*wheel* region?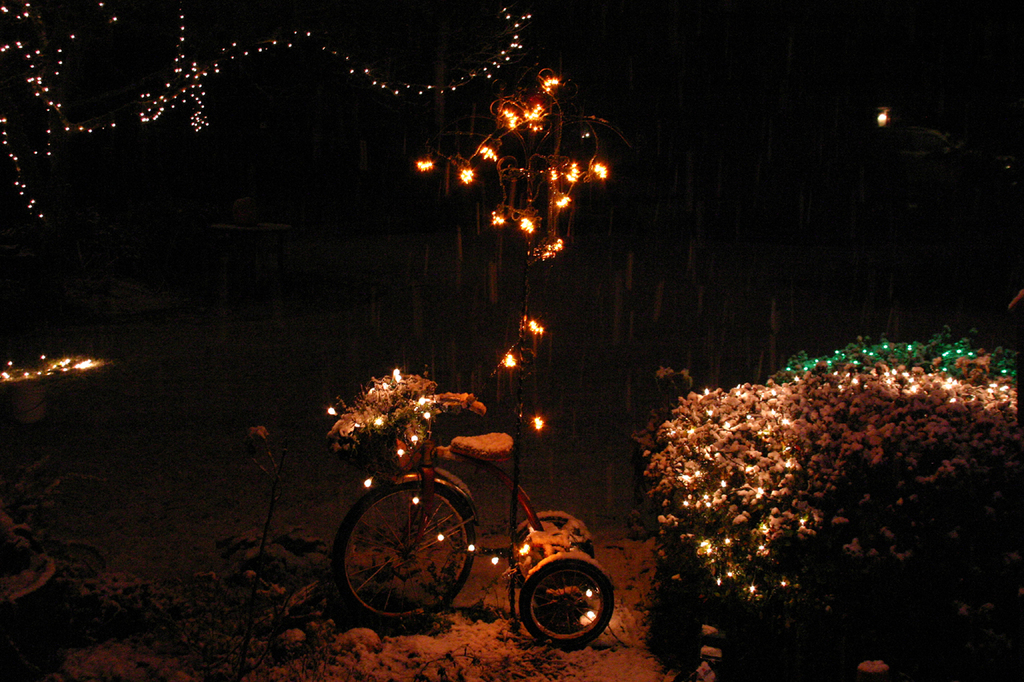
{"x1": 525, "y1": 560, "x2": 614, "y2": 652}
